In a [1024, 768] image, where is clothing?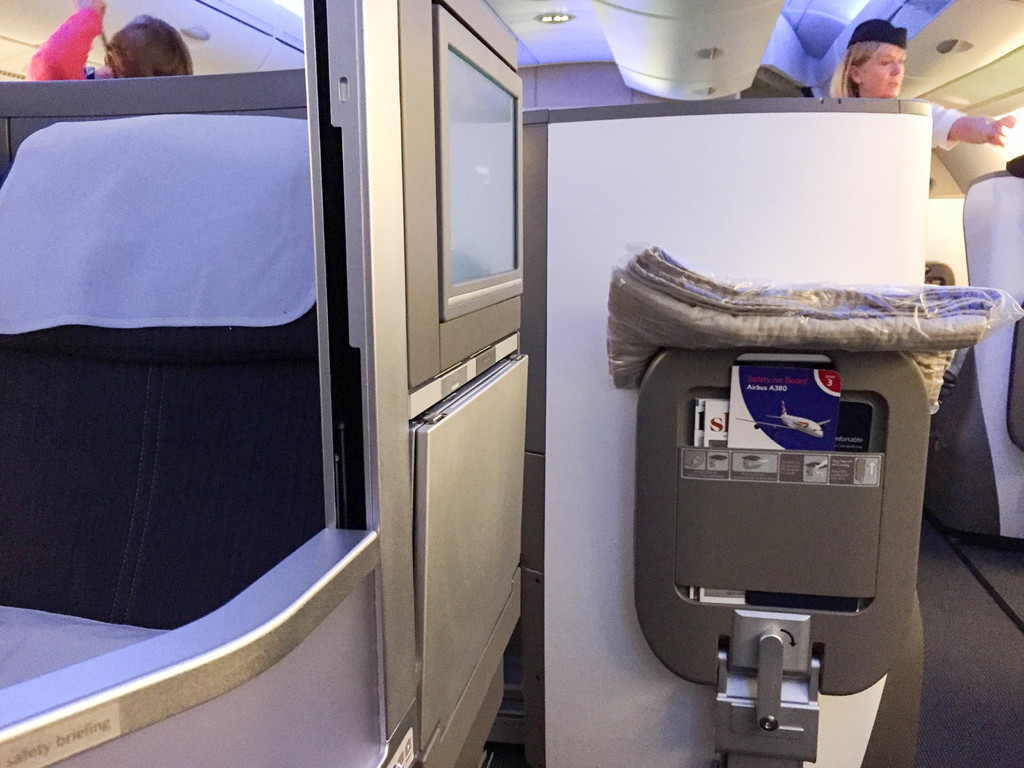
bbox(916, 94, 976, 155).
